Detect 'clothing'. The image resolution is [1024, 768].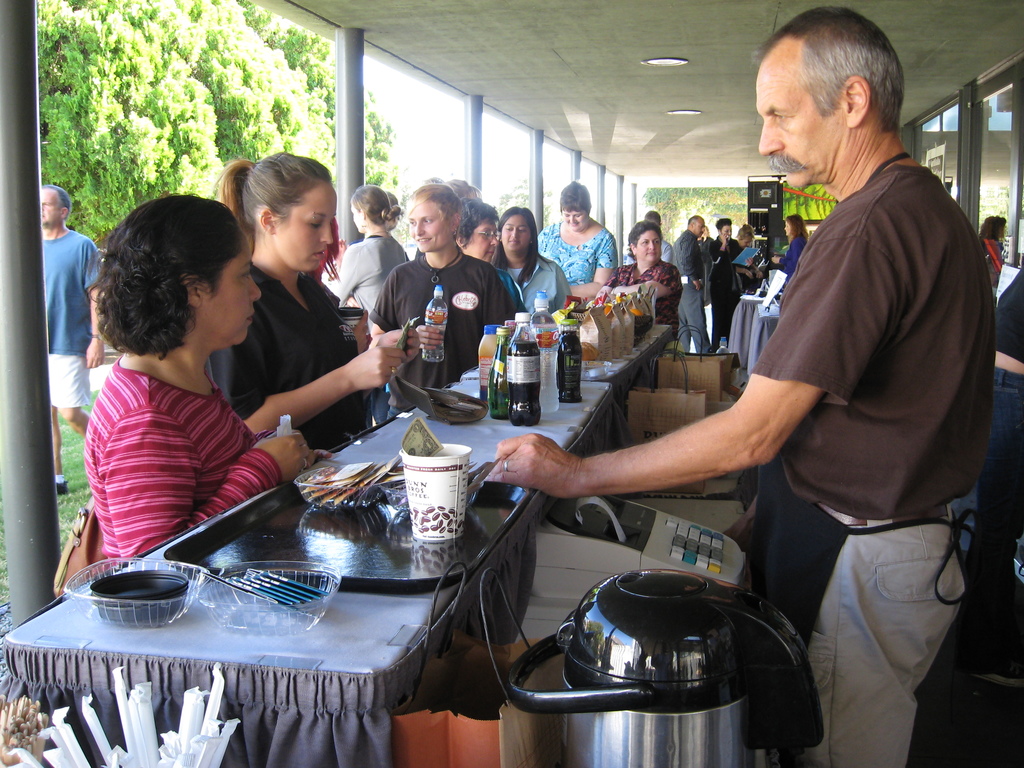
[993, 257, 1023, 367].
